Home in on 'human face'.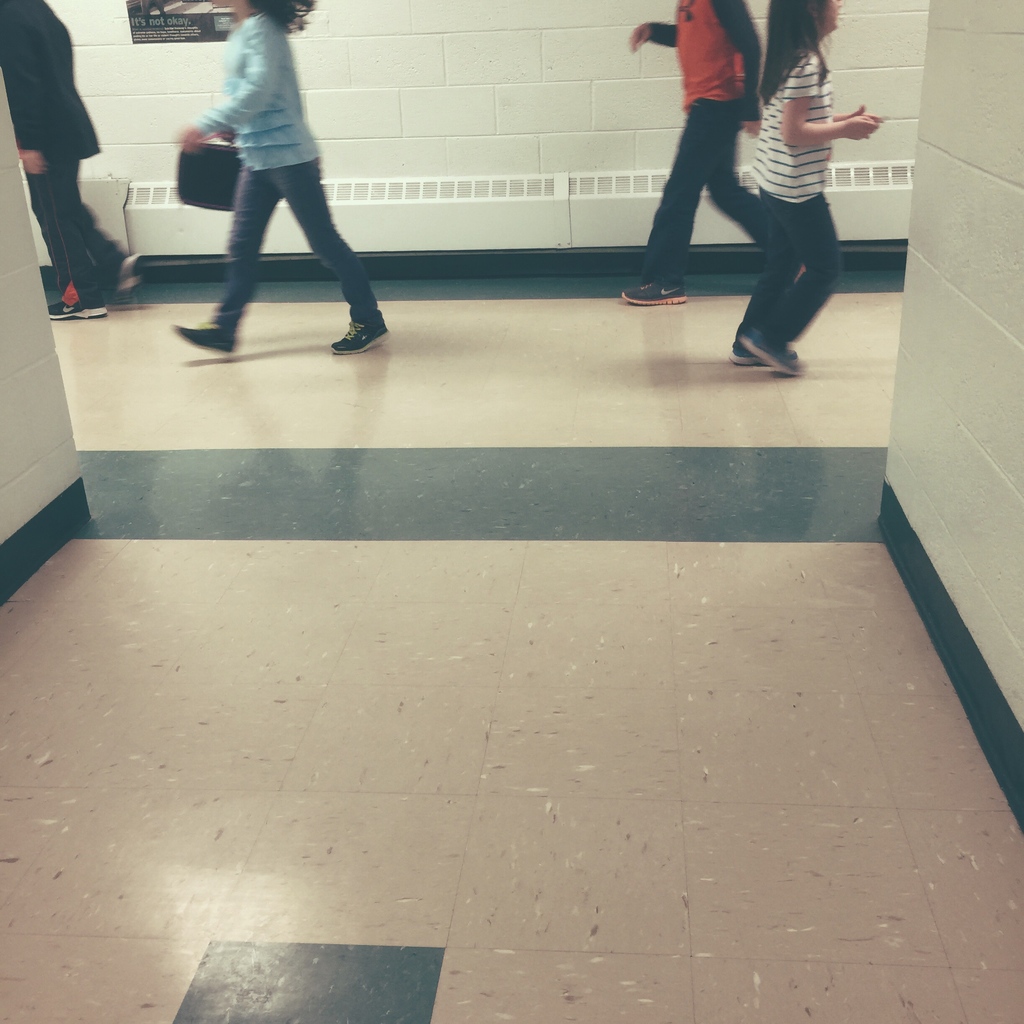
Homed in at box(213, 0, 243, 8).
